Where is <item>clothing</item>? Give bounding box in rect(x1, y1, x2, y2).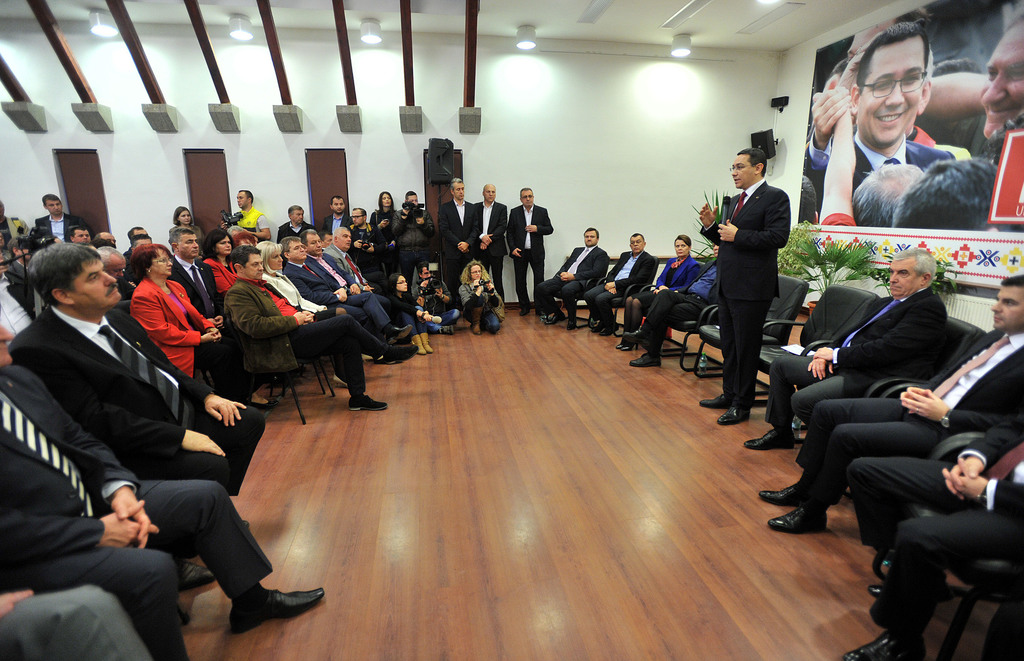
rect(625, 257, 723, 360).
